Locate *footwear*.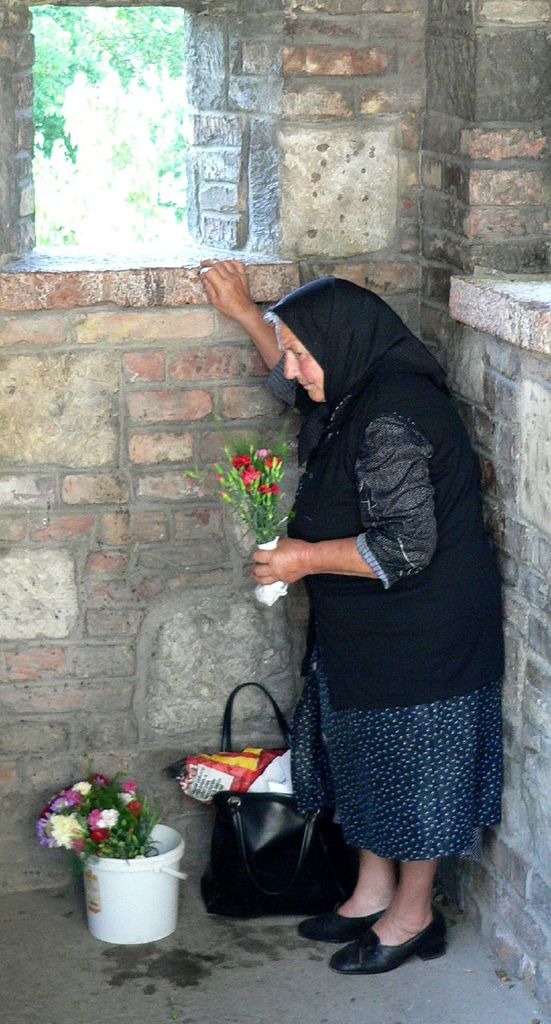
Bounding box: left=288, top=889, right=397, bottom=943.
